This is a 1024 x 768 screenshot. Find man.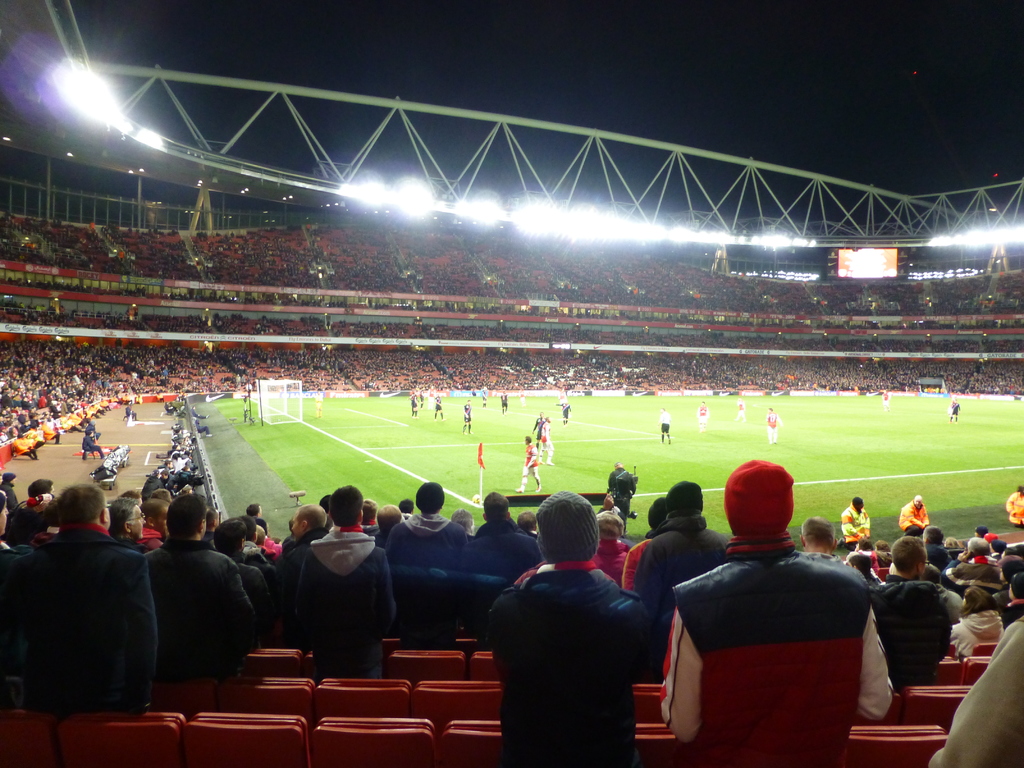
Bounding box: box(515, 435, 543, 491).
